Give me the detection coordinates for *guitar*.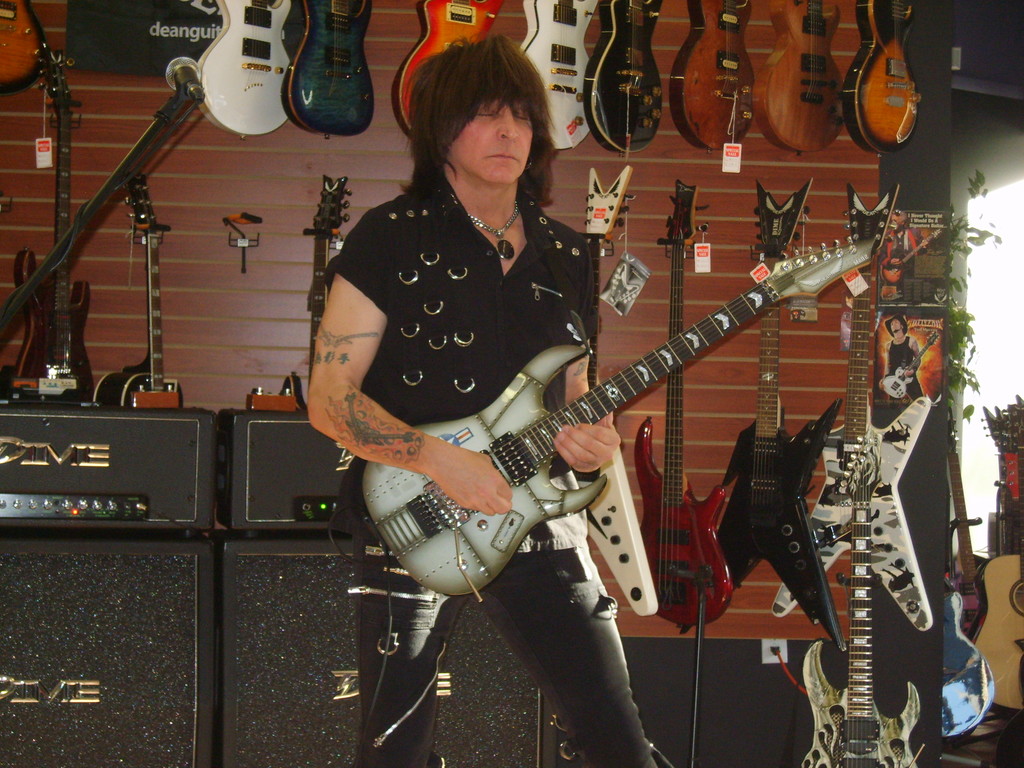
bbox=[571, 161, 657, 612].
